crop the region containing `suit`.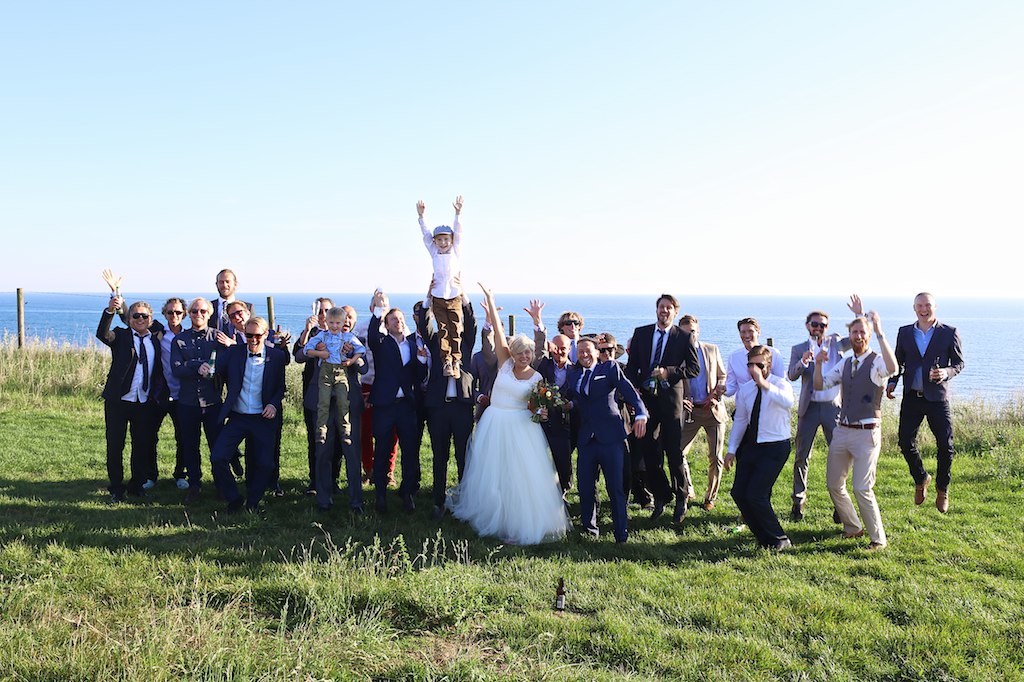
Crop region: locate(167, 326, 231, 481).
